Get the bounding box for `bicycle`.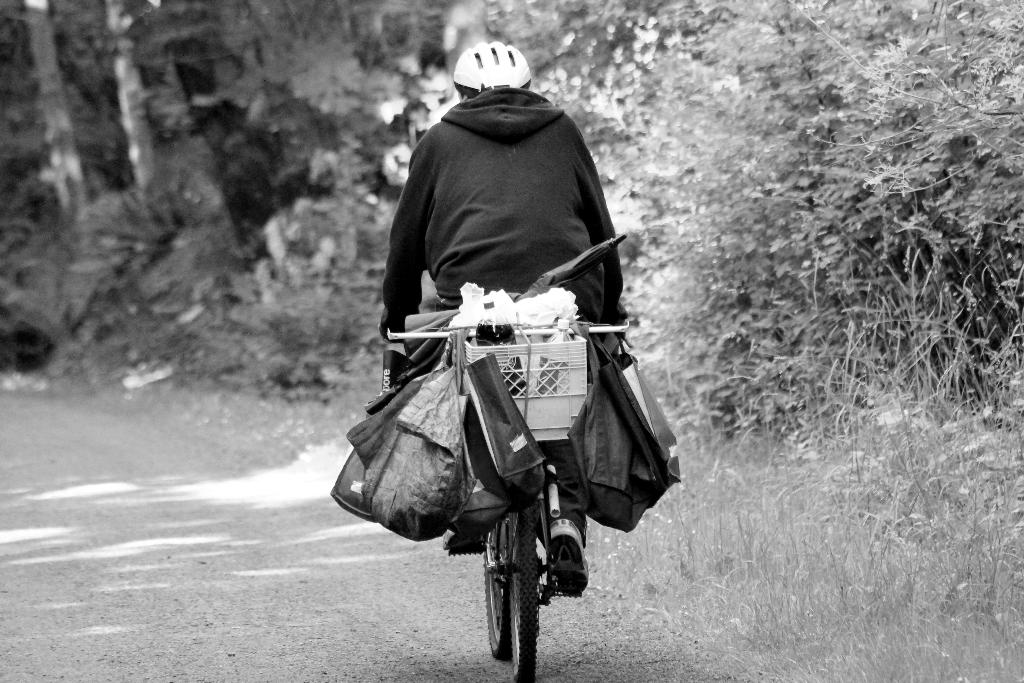
x1=348, y1=249, x2=673, y2=669.
